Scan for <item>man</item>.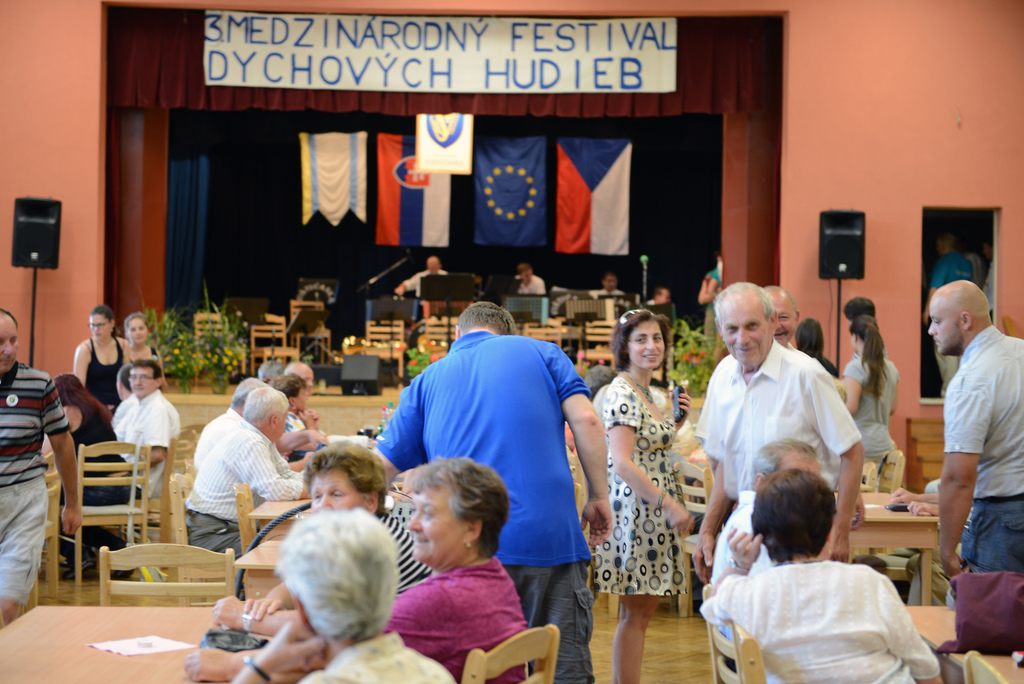
Scan result: bbox=[756, 283, 867, 532].
